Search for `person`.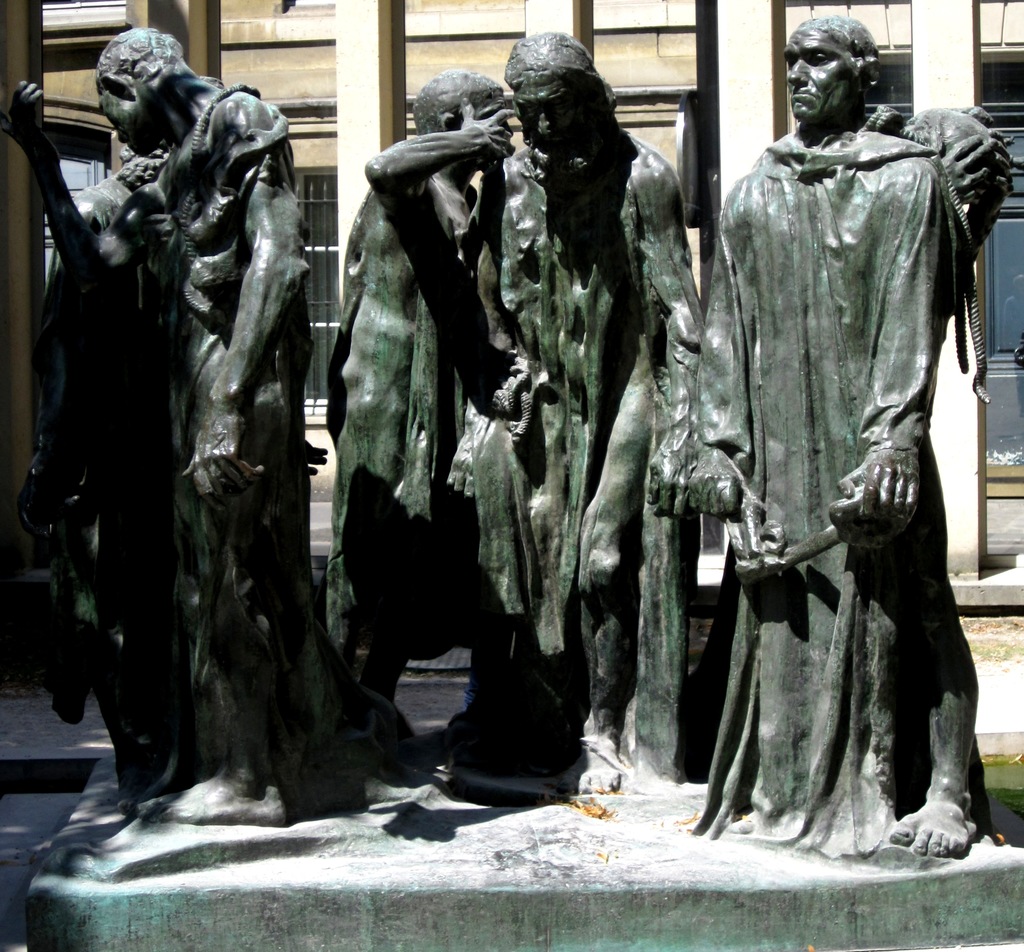
Found at l=339, t=71, r=508, b=755.
